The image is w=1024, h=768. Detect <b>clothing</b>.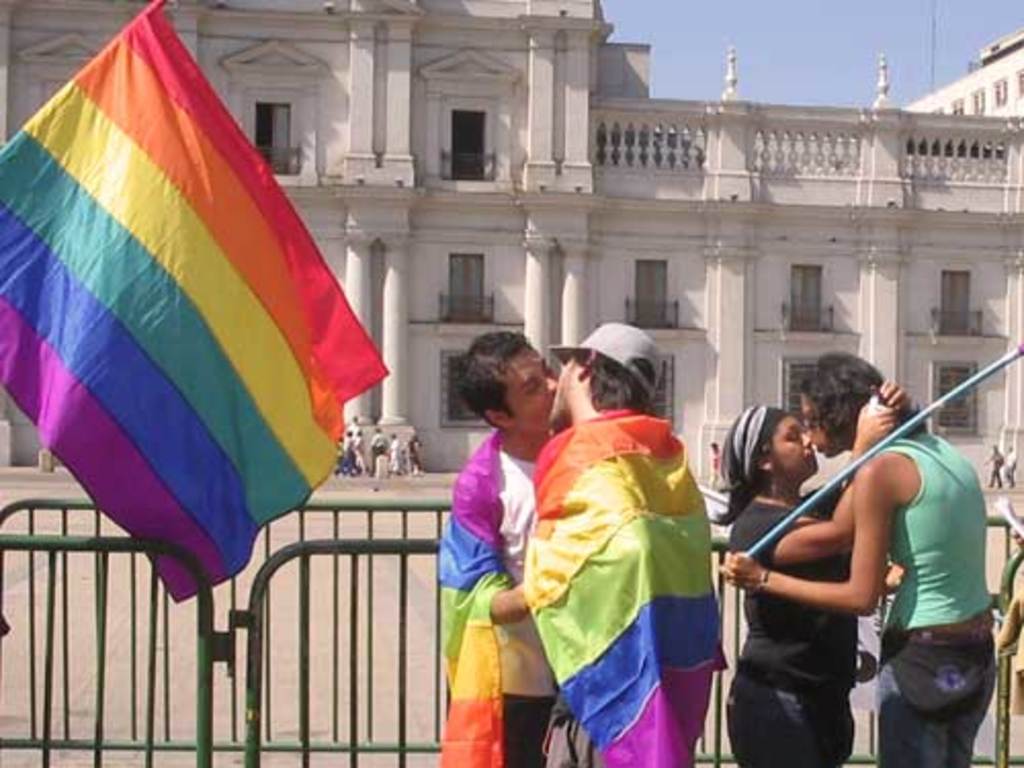
Detection: [x1=729, y1=481, x2=858, y2=766].
